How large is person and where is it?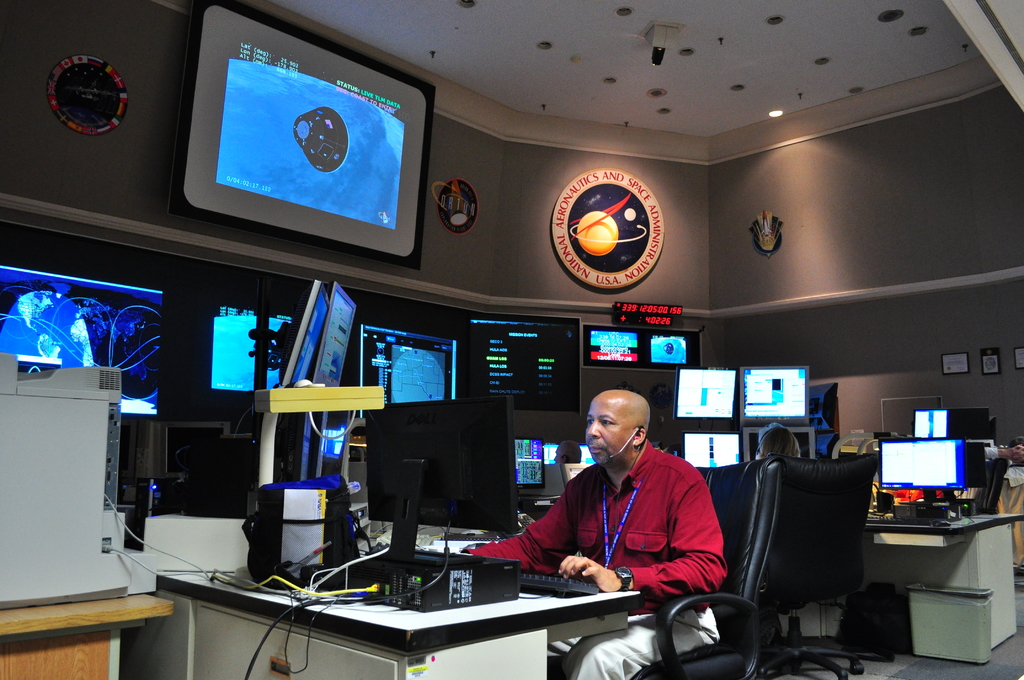
Bounding box: (746, 421, 804, 460).
